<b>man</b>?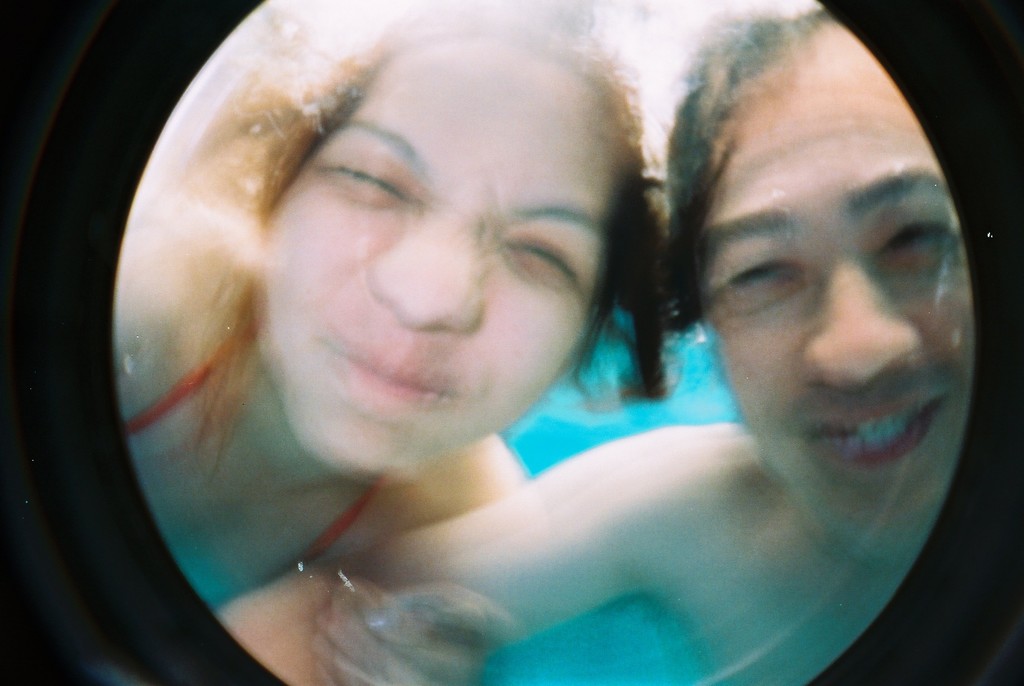
crop(216, 6, 974, 685)
